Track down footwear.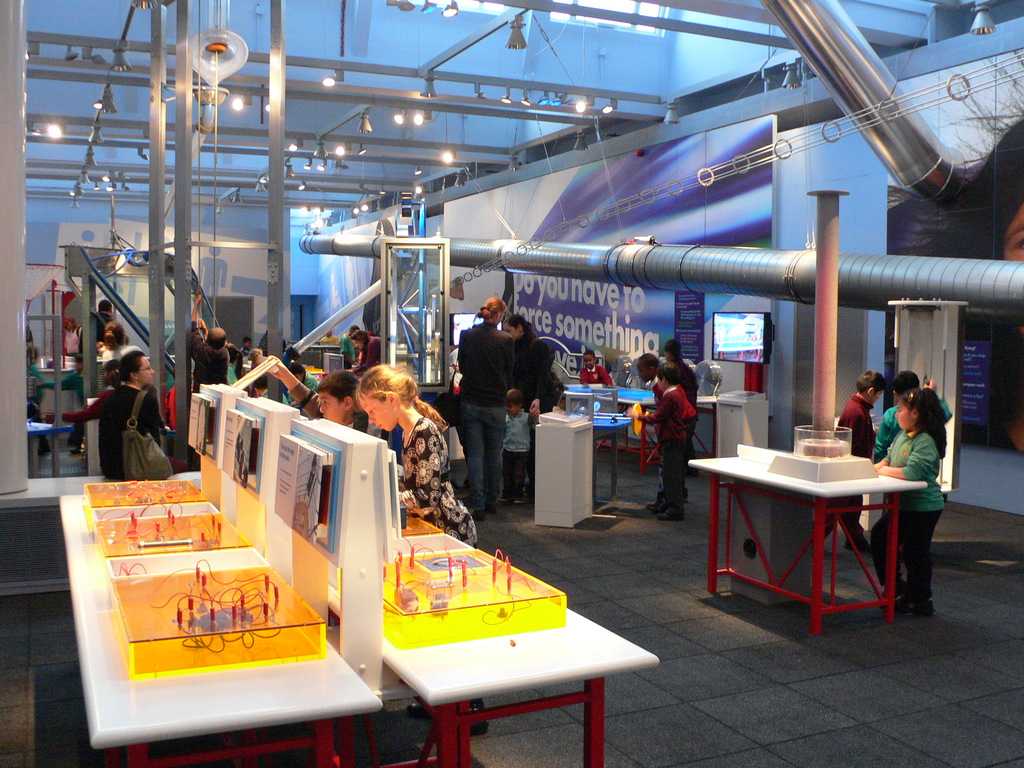
Tracked to 512,491,525,504.
